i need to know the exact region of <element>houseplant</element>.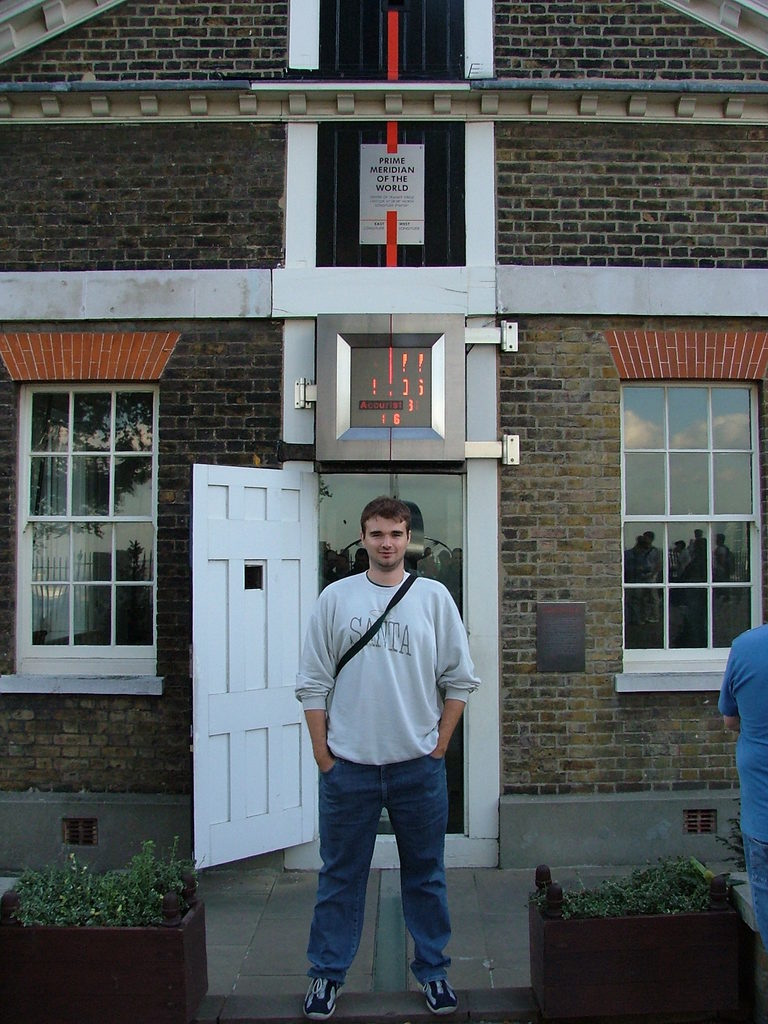
Region: 0,845,235,1020.
